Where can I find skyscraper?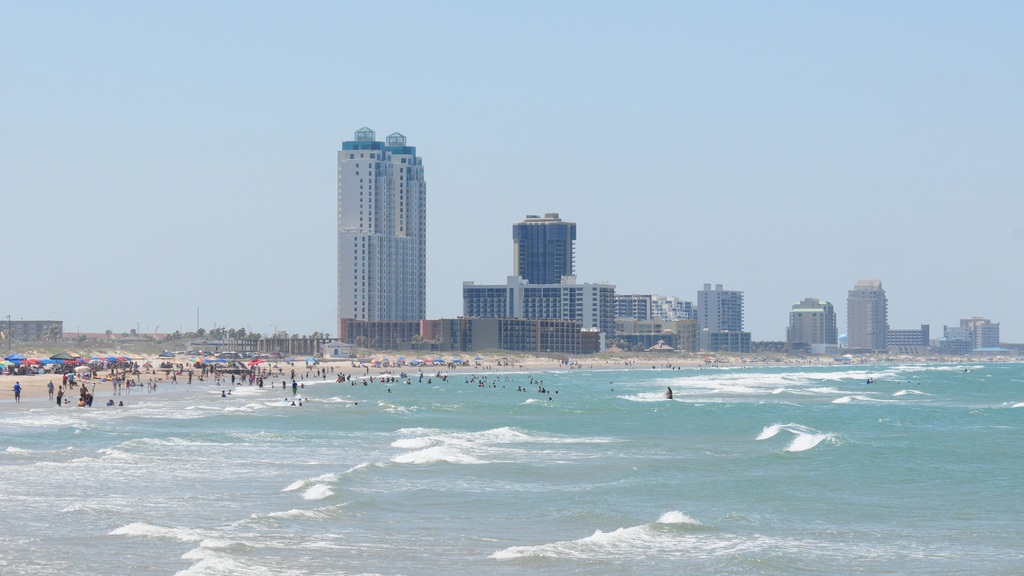
You can find it at [x1=845, y1=283, x2=888, y2=349].
